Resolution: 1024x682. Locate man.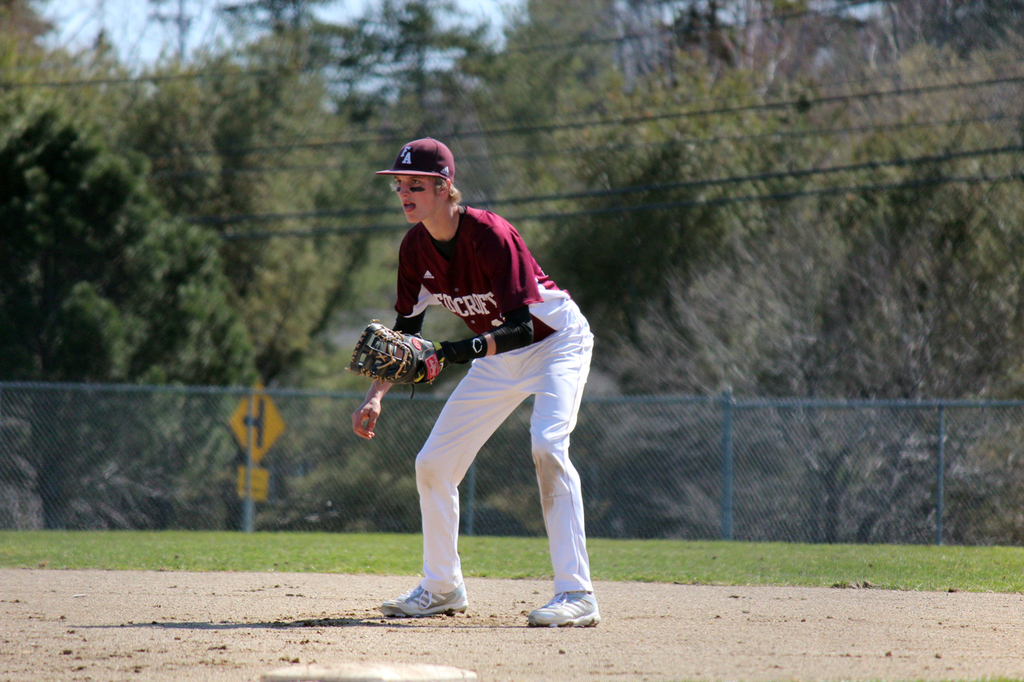
bbox(343, 133, 596, 628).
